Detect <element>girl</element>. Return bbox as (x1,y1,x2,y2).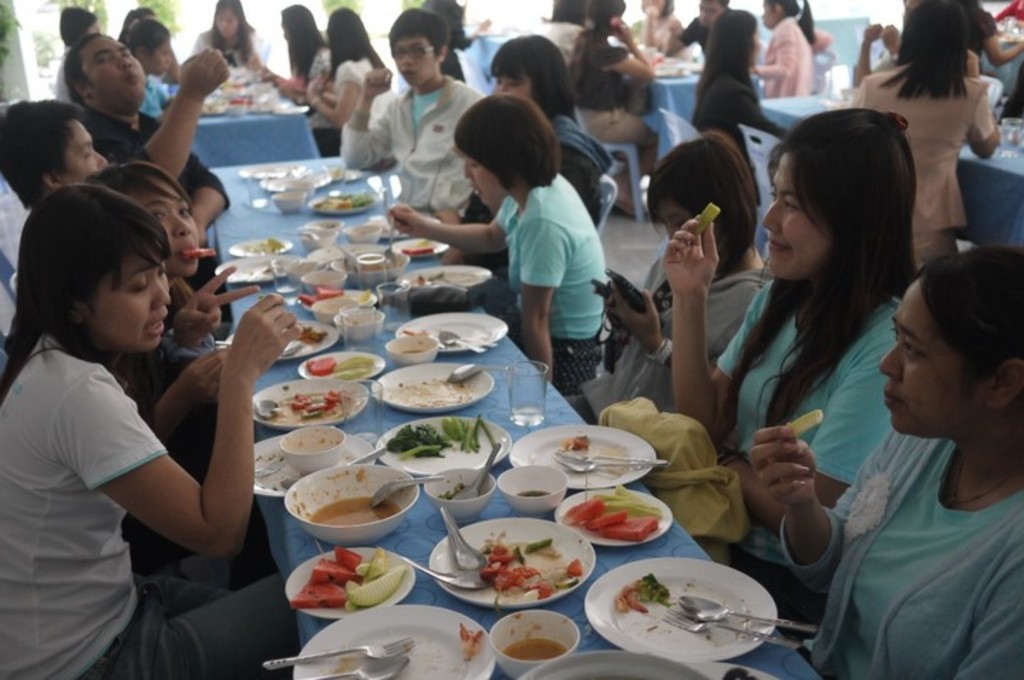
(757,245,1023,679).
